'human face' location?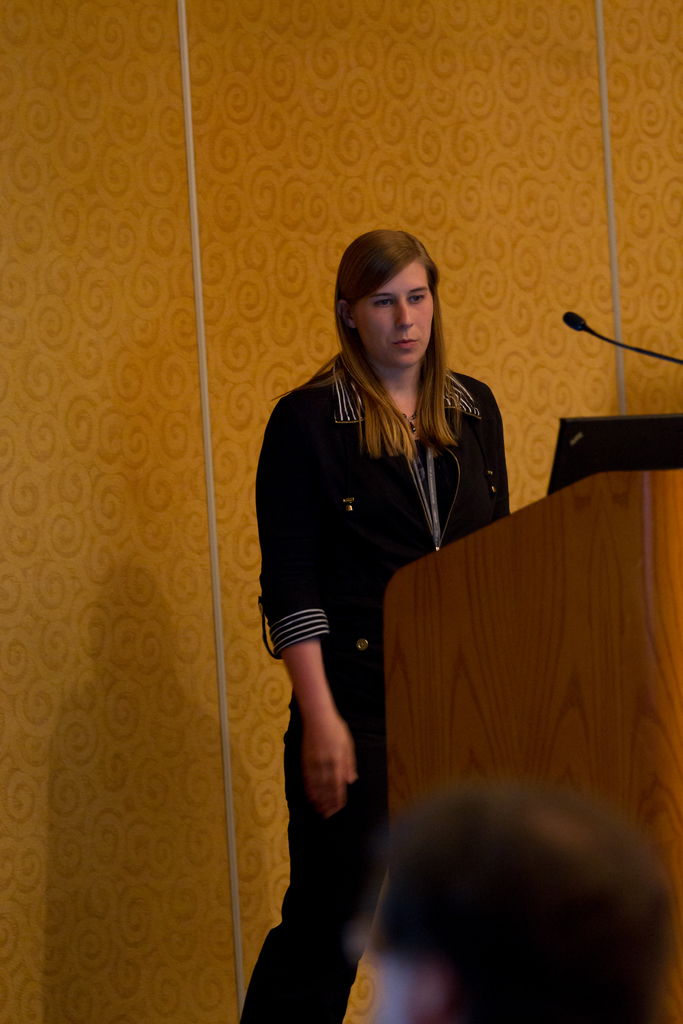
(left=351, top=255, right=437, bottom=367)
